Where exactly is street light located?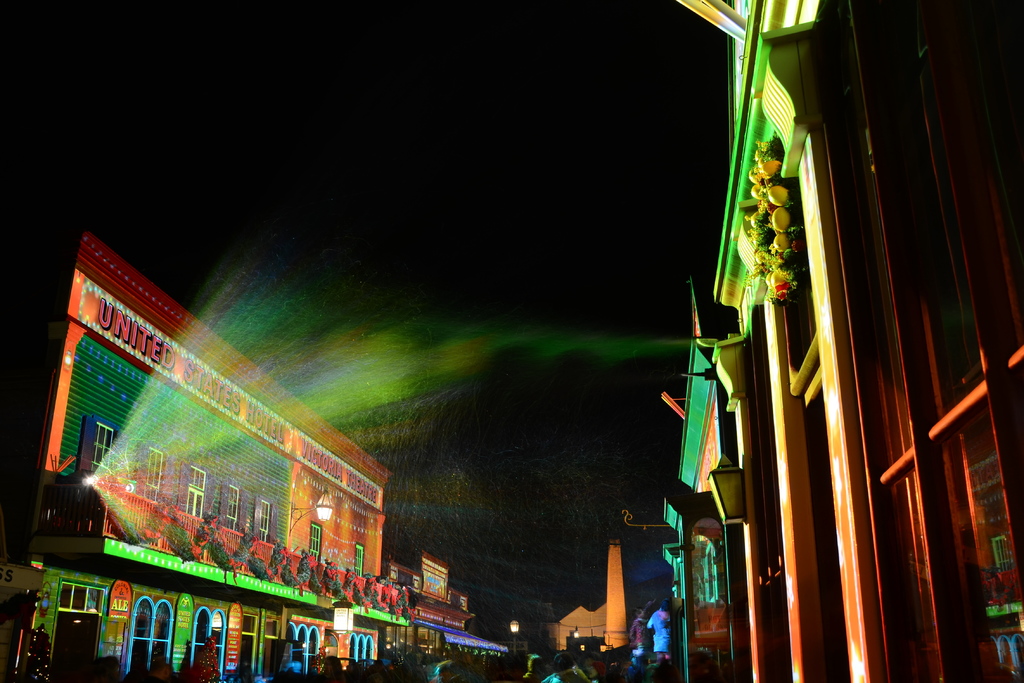
Its bounding box is detection(506, 613, 520, 655).
